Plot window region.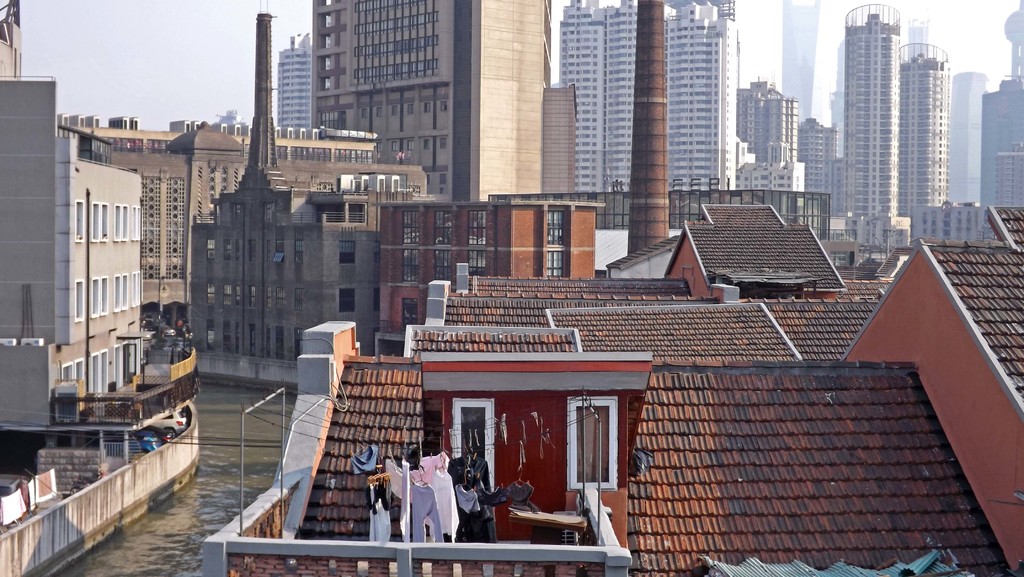
Plotted at box=[206, 284, 214, 309].
